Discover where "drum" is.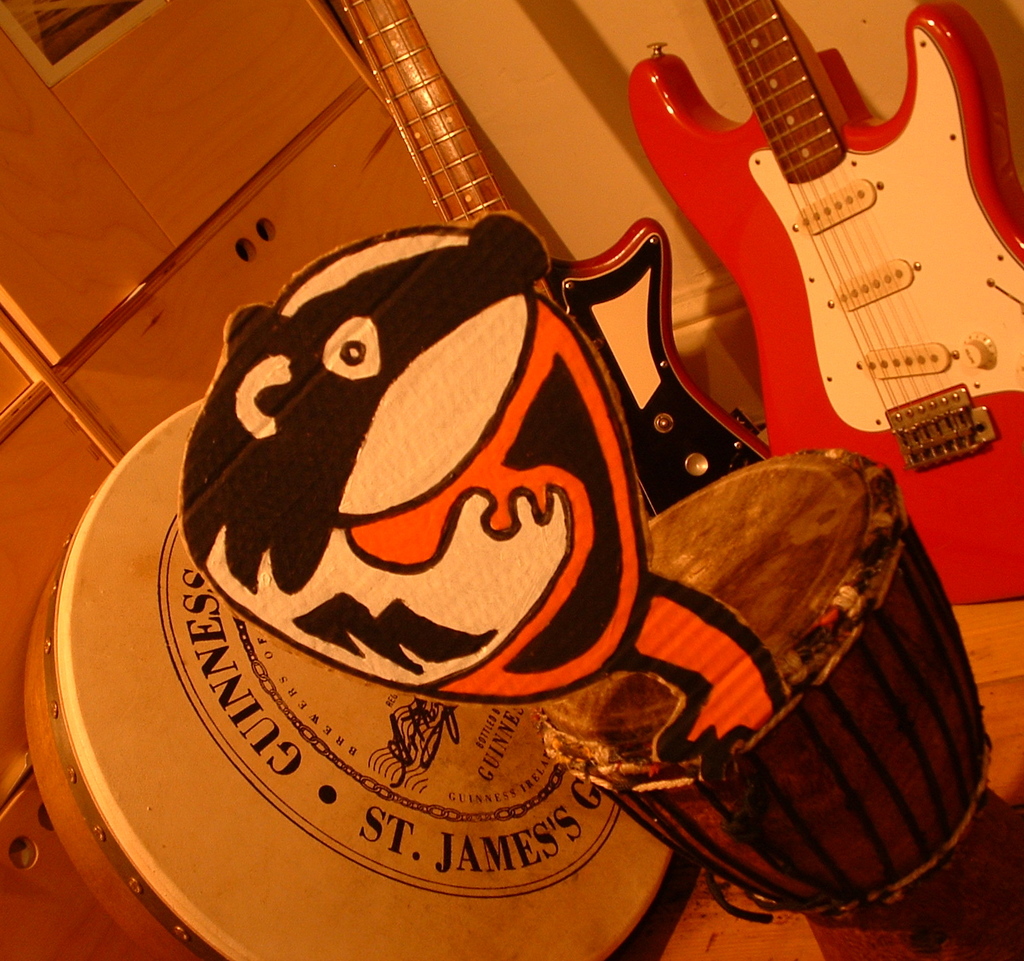
Discovered at 25,395,673,960.
